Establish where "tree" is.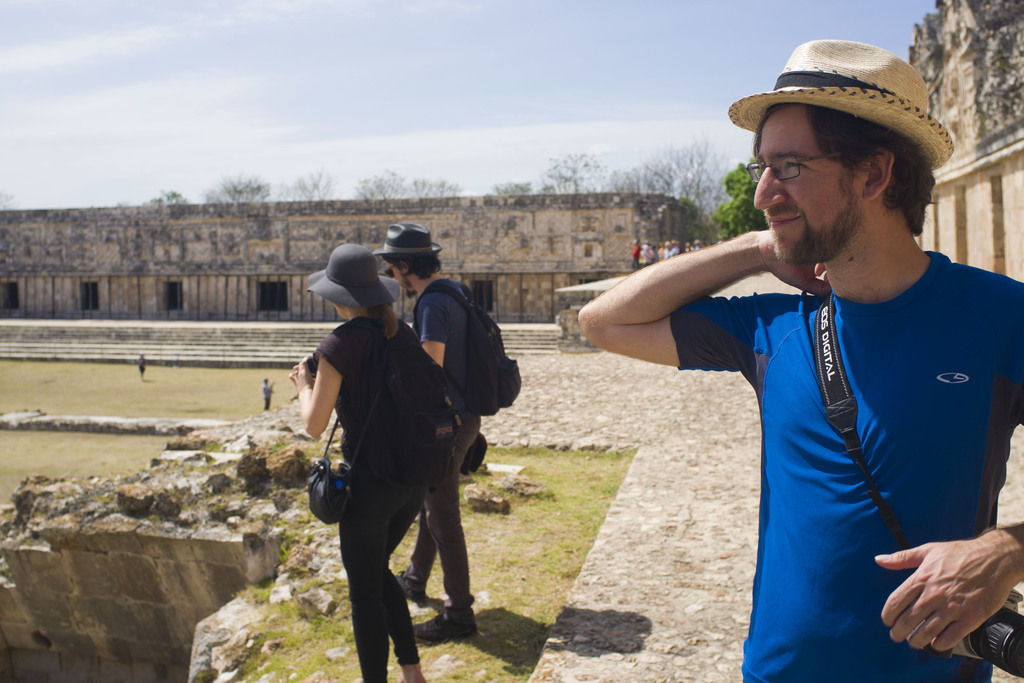
Established at x1=211 y1=181 x2=273 y2=201.
